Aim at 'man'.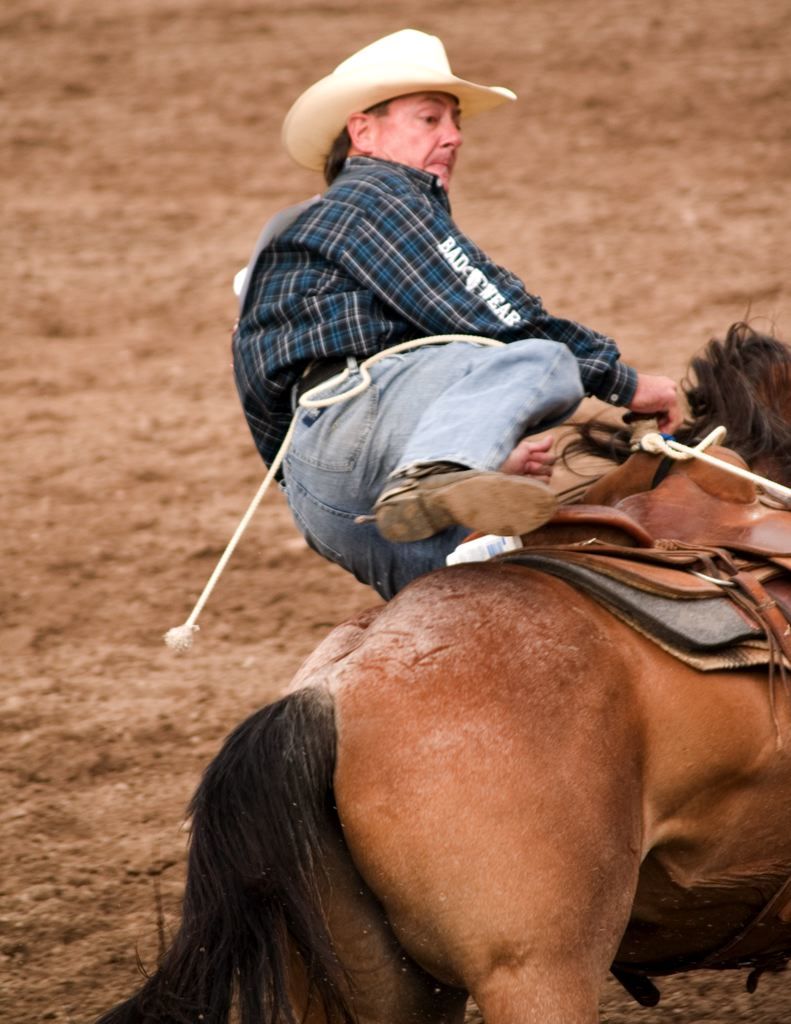
Aimed at Rect(198, 47, 683, 620).
